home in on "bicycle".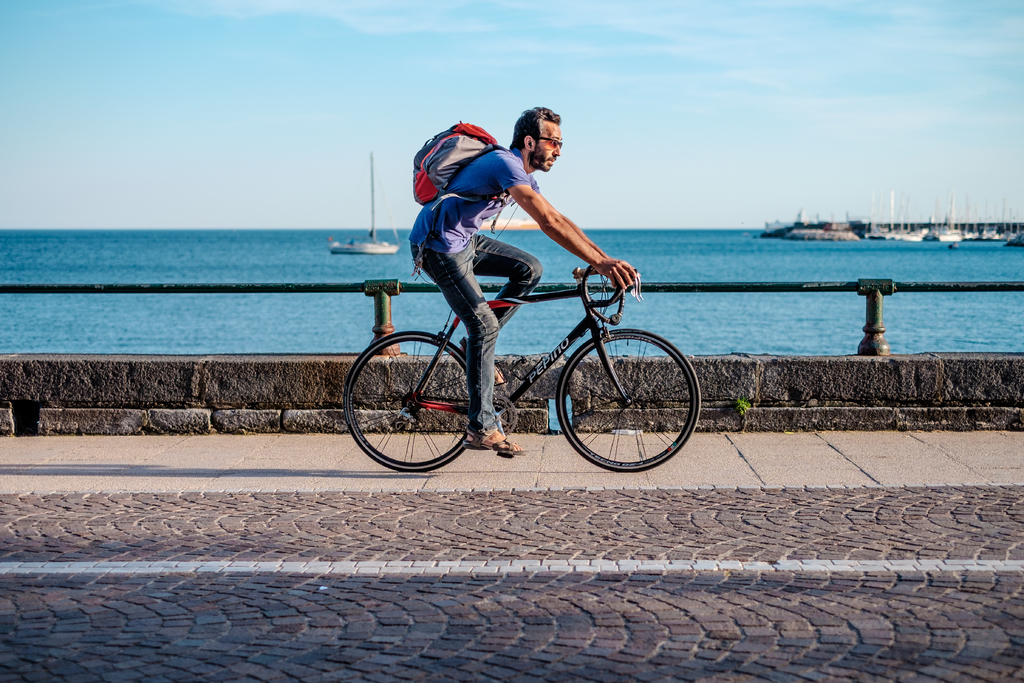
Homed in at bbox=[335, 232, 706, 476].
